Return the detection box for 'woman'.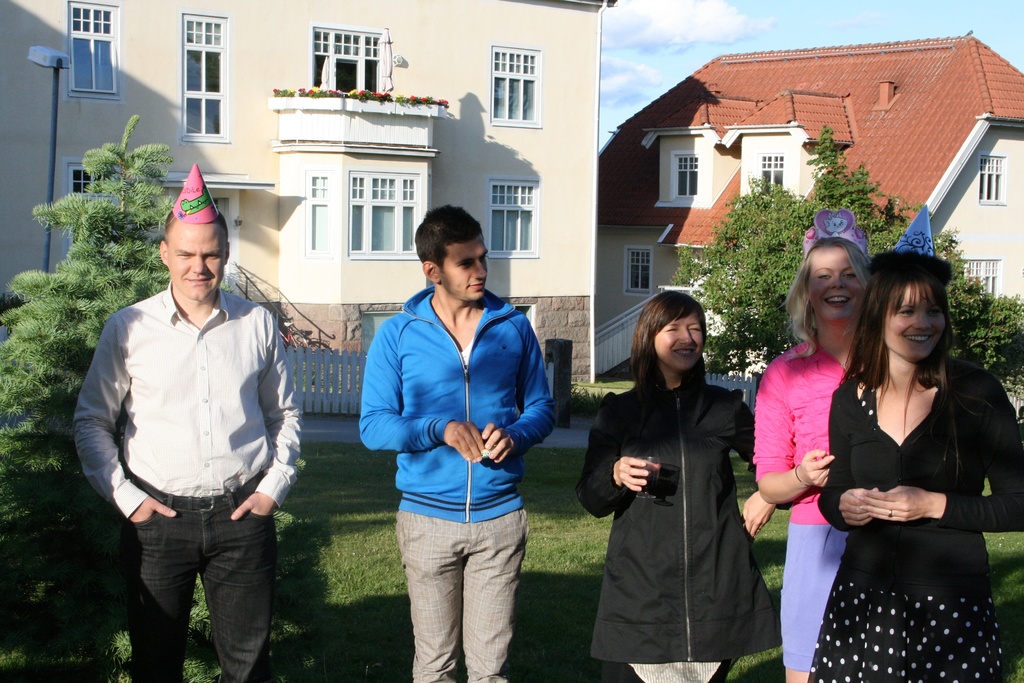
<box>748,231,876,682</box>.
